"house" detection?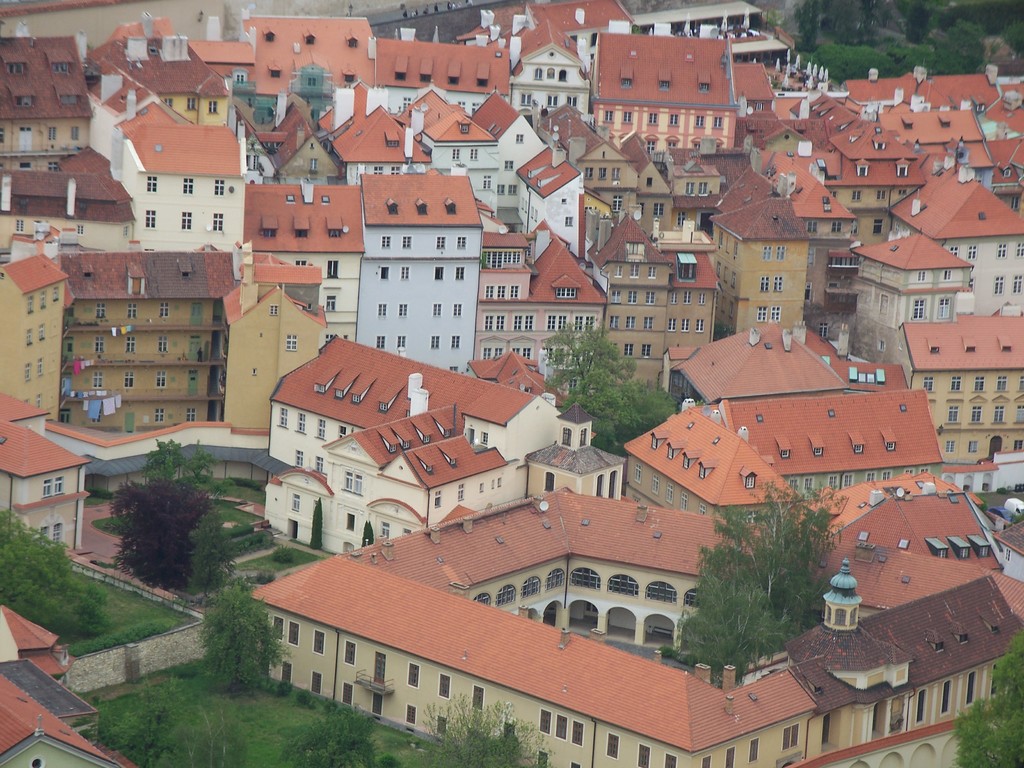
pyautogui.locateOnScreen(476, 84, 545, 164)
